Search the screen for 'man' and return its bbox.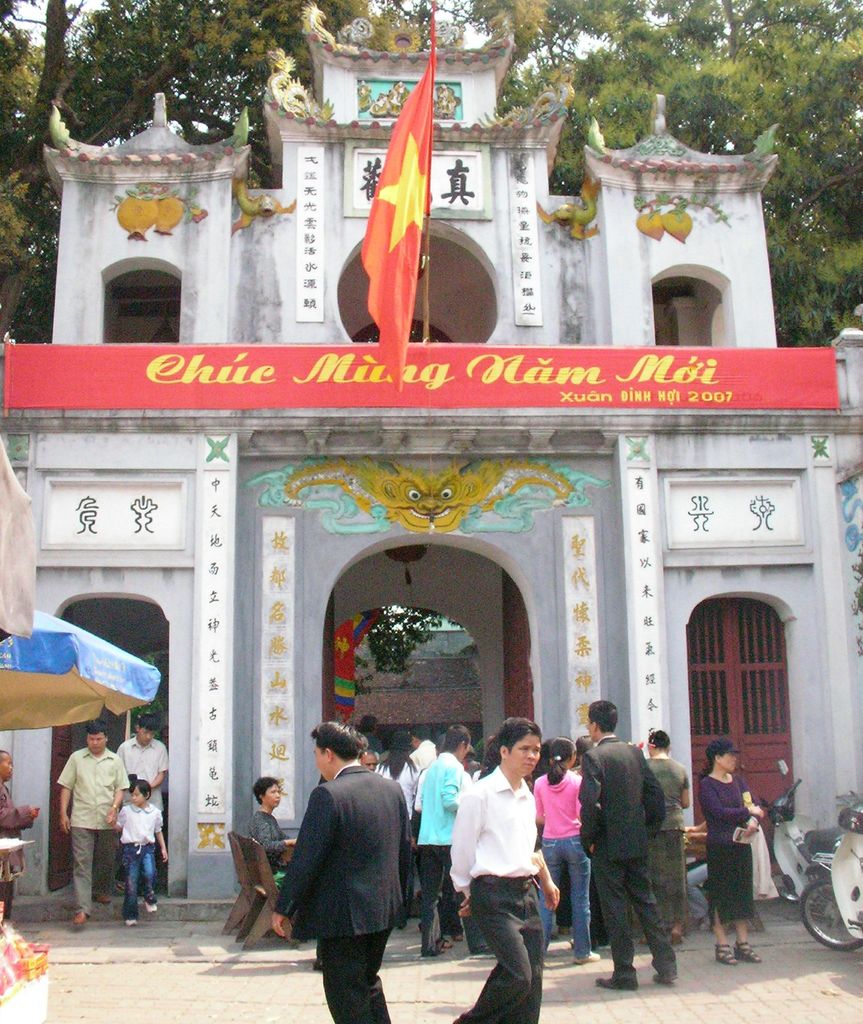
Found: locate(114, 714, 167, 889).
